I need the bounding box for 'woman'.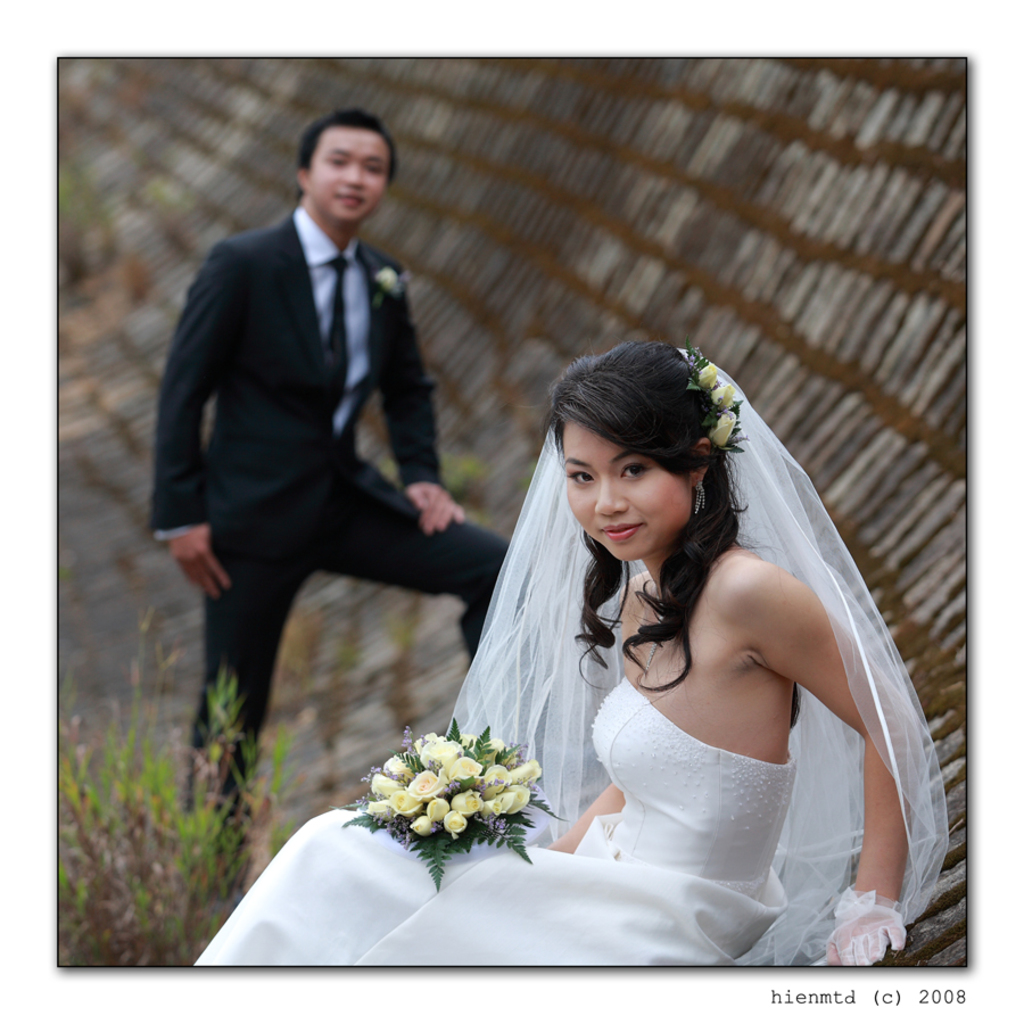
Here it is: bbox(195, 337, 953, 965).
